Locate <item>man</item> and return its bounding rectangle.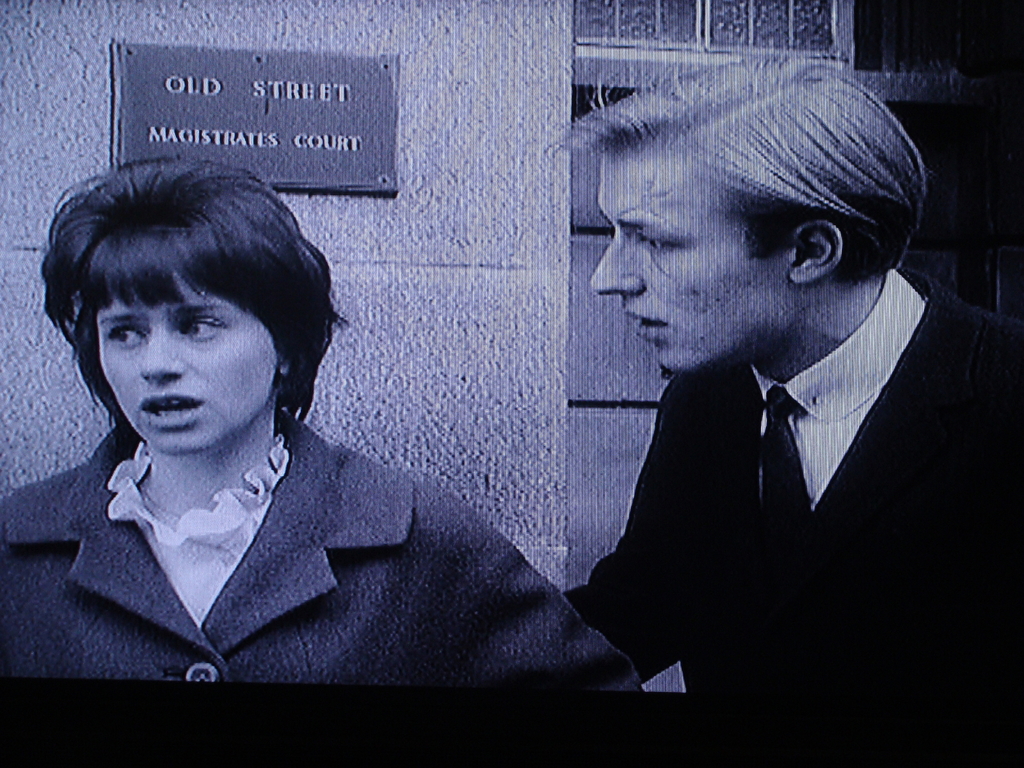
<region>576, 88, 974, 700</region>.
